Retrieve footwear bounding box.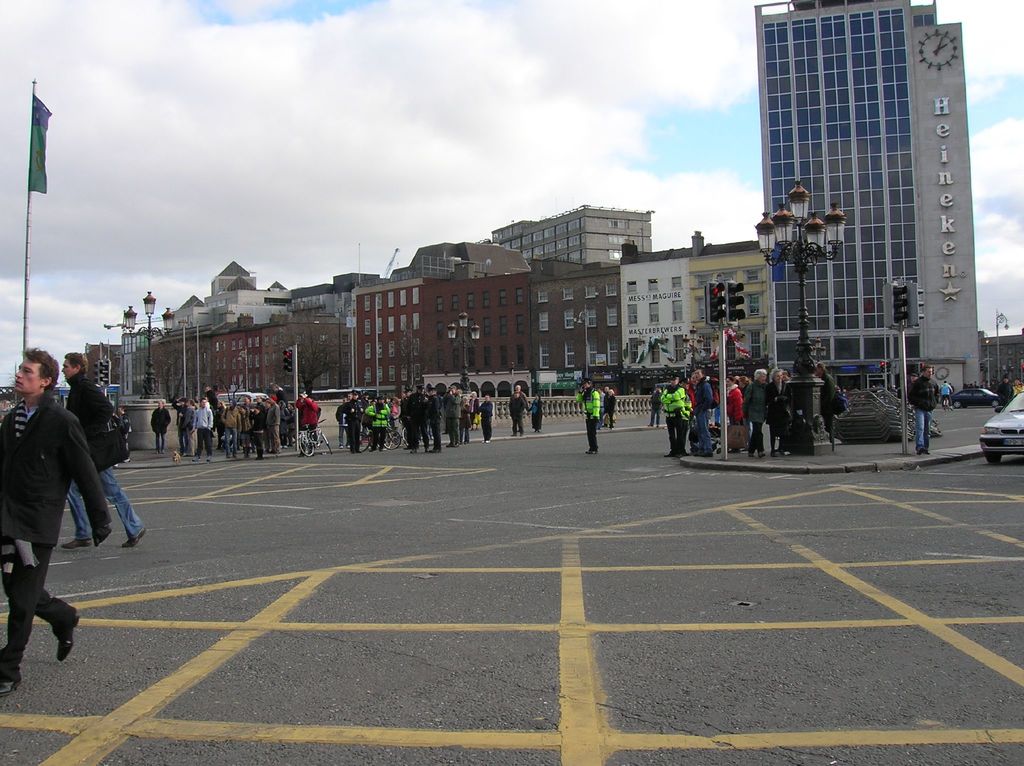
Bounding box: box(588, 450, 596, 453).
